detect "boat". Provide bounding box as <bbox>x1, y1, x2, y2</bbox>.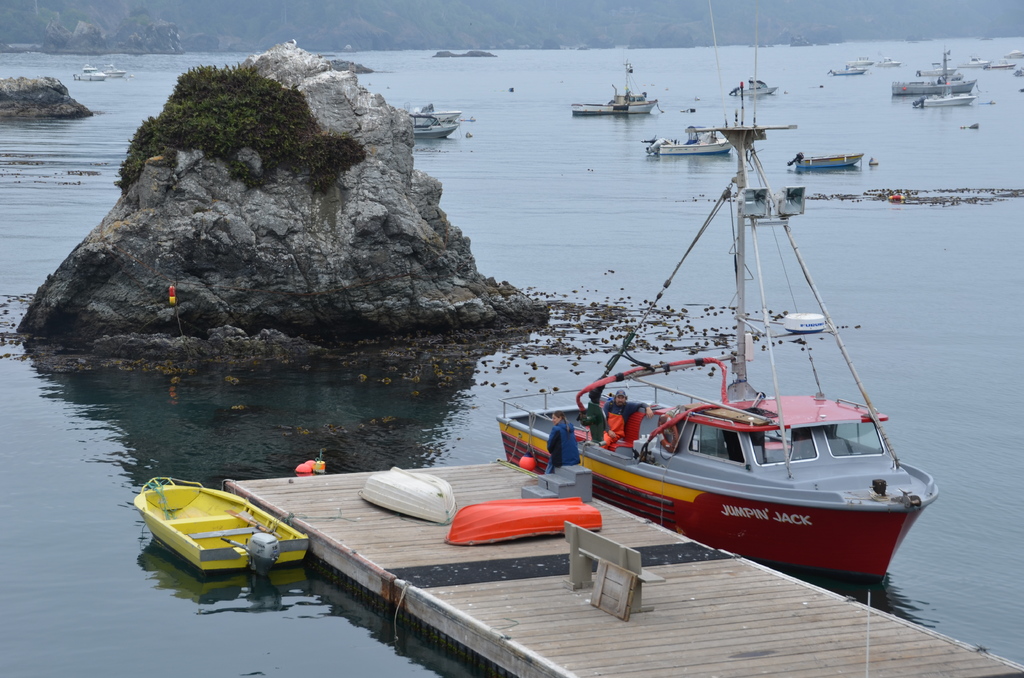
<bbox>357, 464, 460, 524</bbox>.
